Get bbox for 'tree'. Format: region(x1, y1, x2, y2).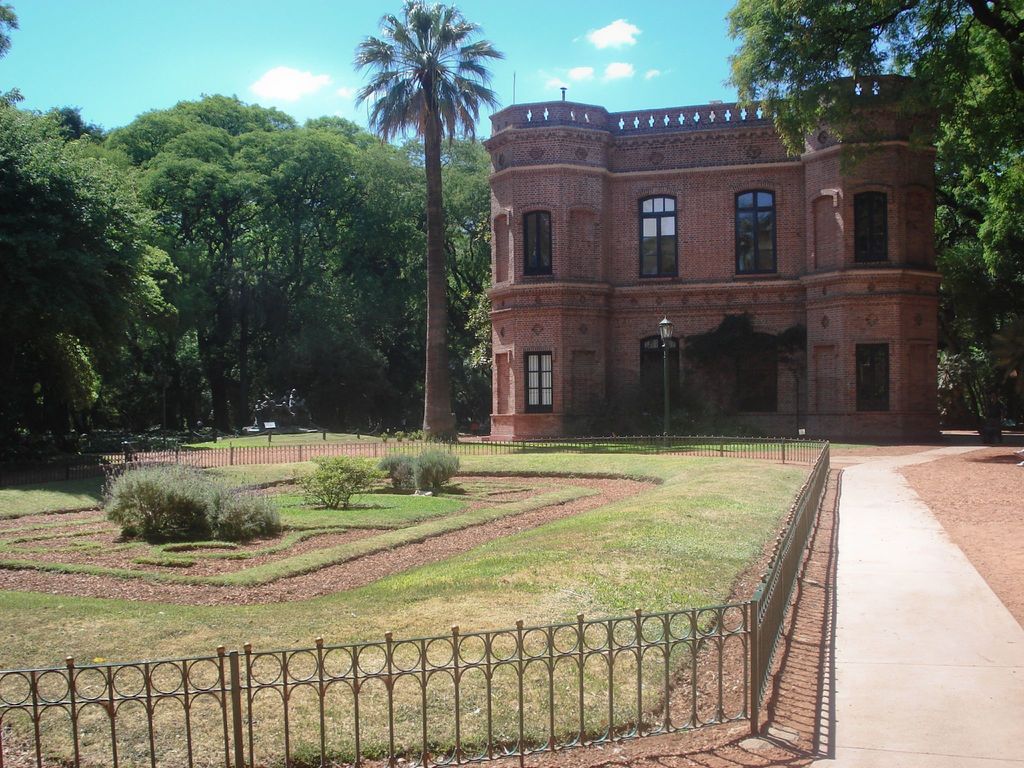
region(723, 0, 1023, 446).
